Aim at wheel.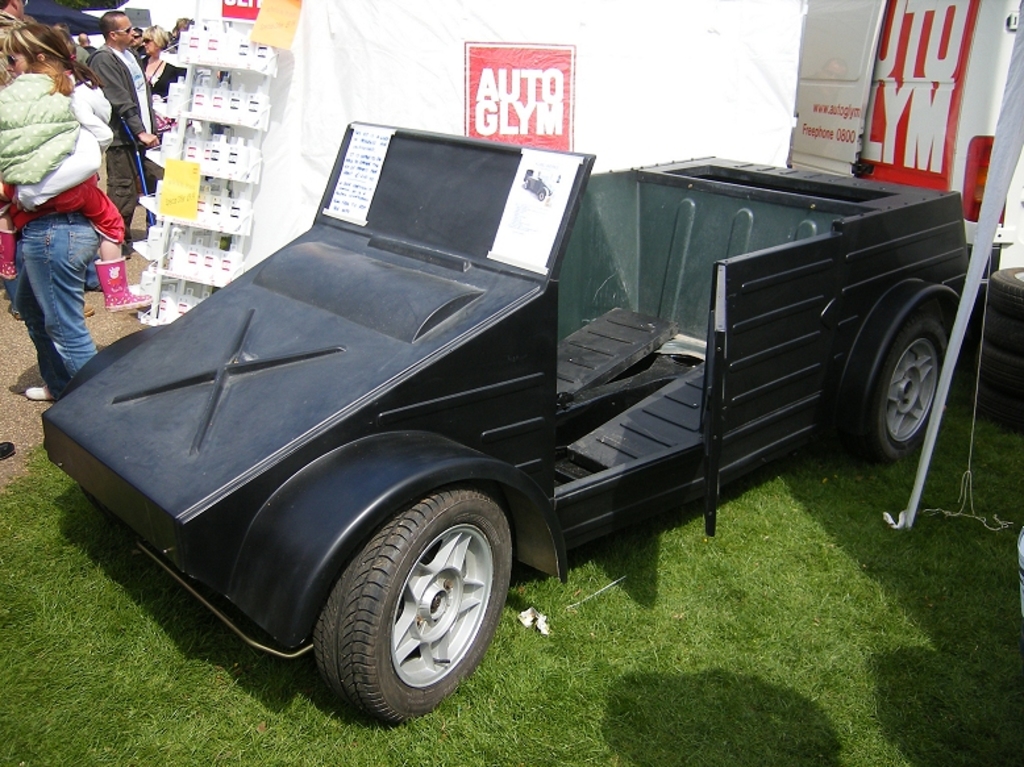
Aimed at Rect(309, 484, 504, 712).
